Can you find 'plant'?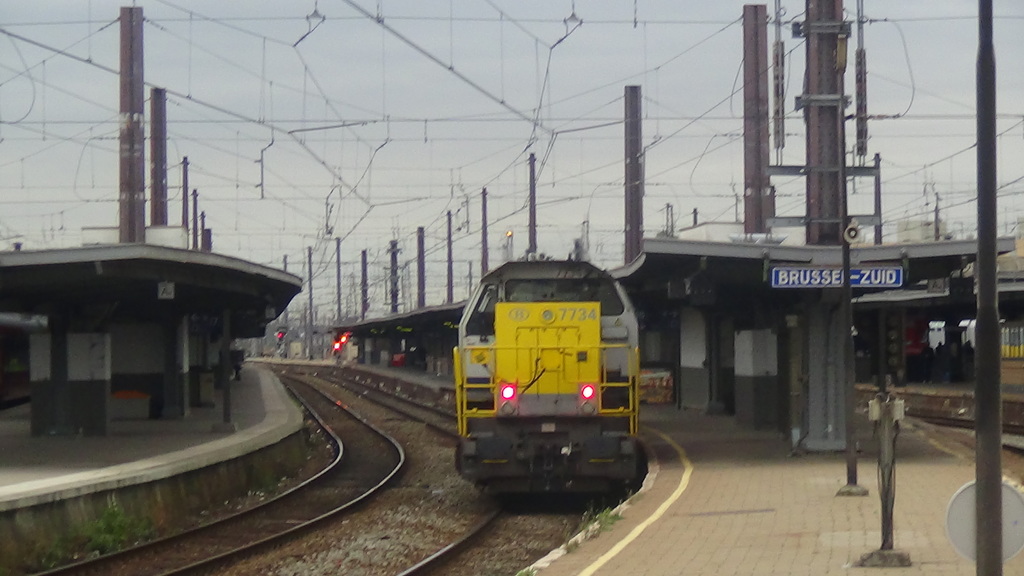
Yes, bounding box: (x1=588, y1=504, x2=620, y2=525).
